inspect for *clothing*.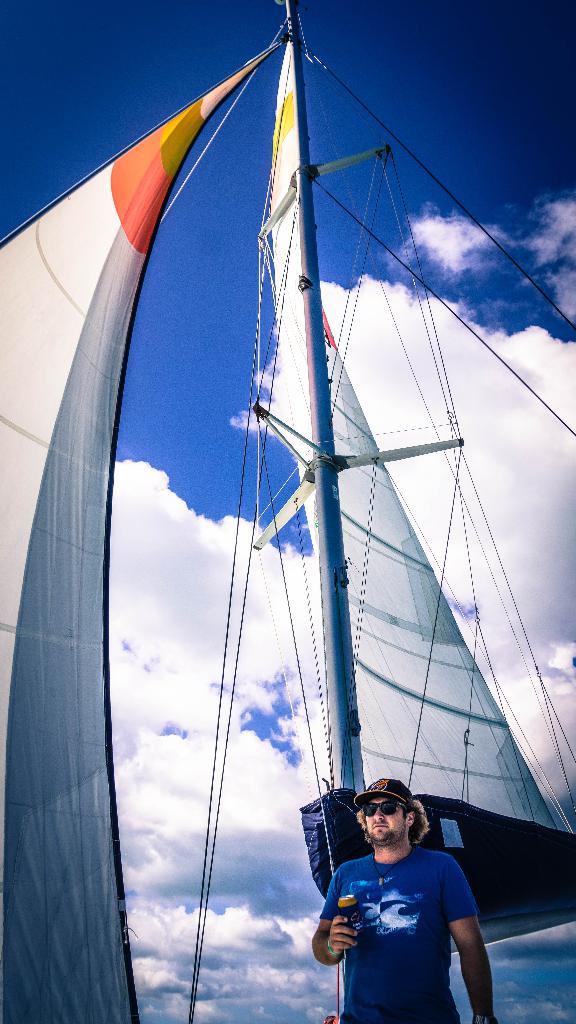
Inspection: x1=329, y1=835, x2=484, y2=1012.
